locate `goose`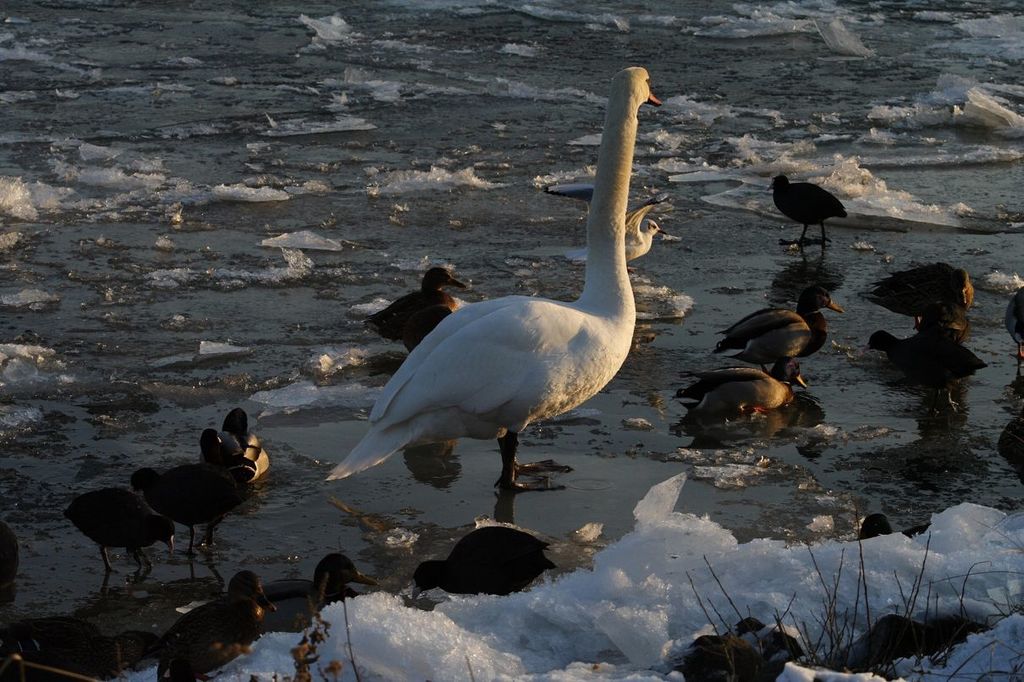
365:267:468:352
